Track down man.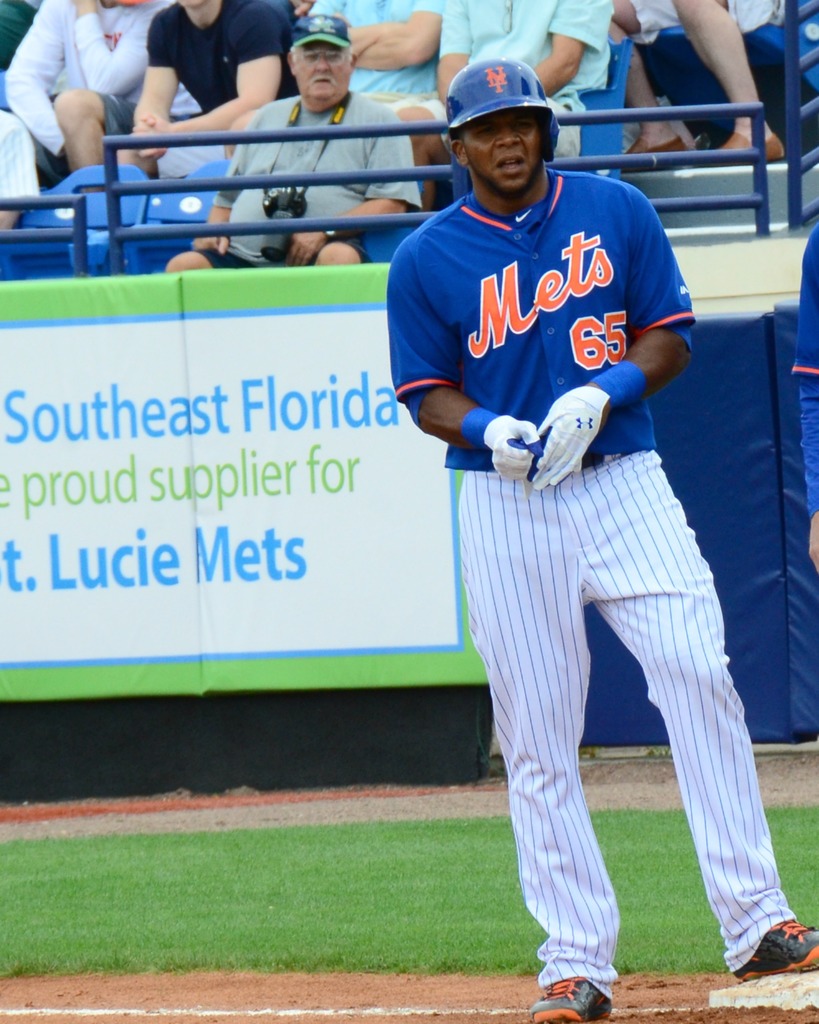
Tracked to l=431, t=0, r=632, b=154.
